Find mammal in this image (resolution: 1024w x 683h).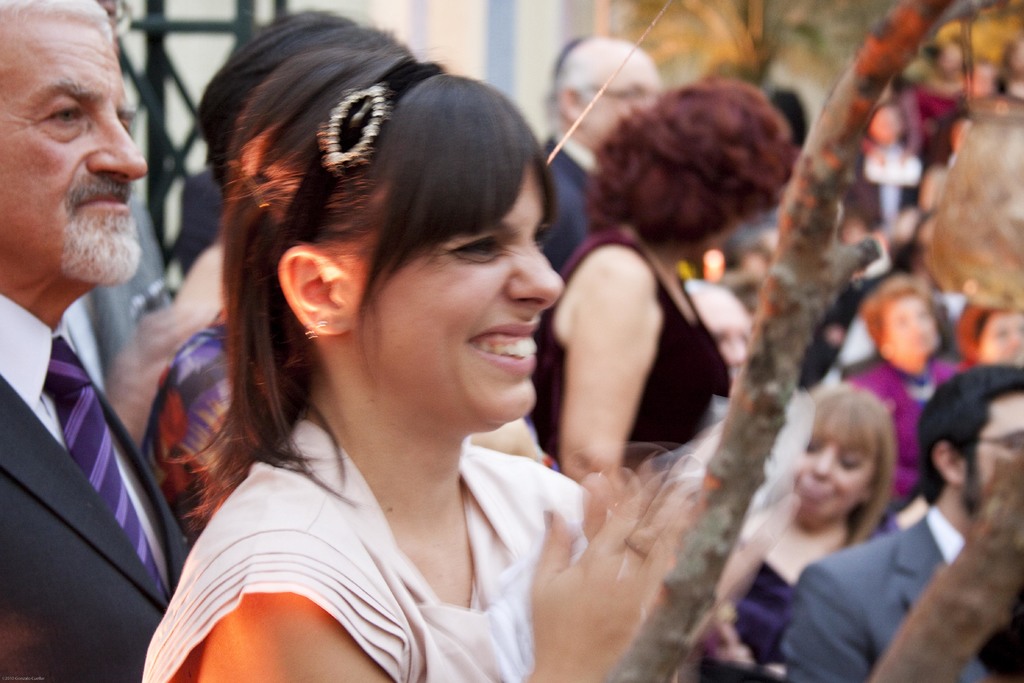
x1=789, y1=364, x2=1023, y2=682.
